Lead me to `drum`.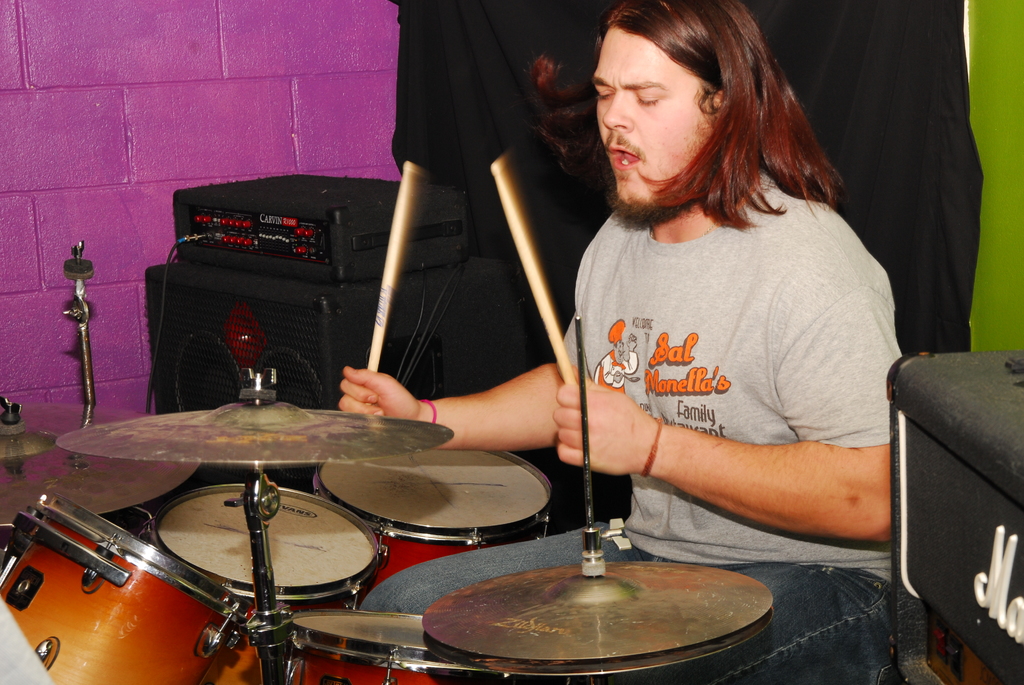
Lead to <box>281,613,572,684</box>.
